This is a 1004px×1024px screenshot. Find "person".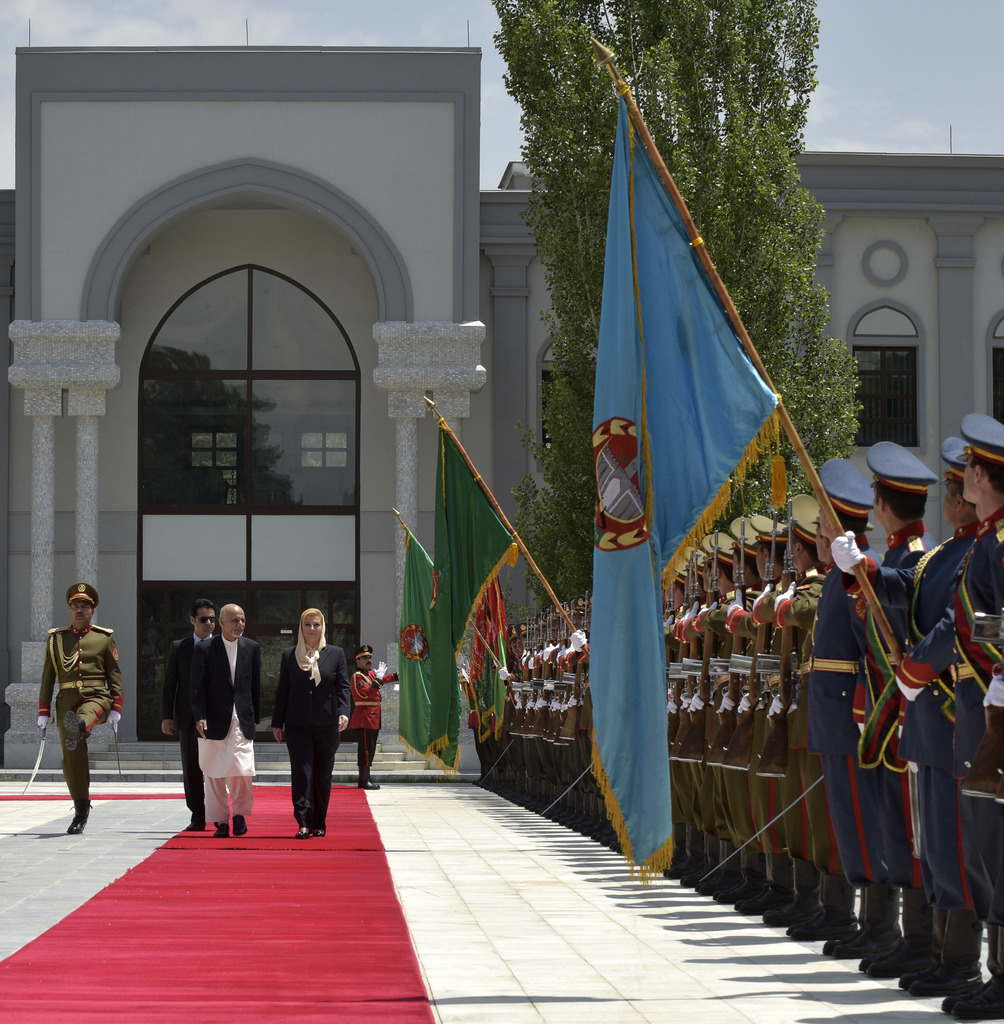
Bounding box: <box>191,600,268,839</box>.
